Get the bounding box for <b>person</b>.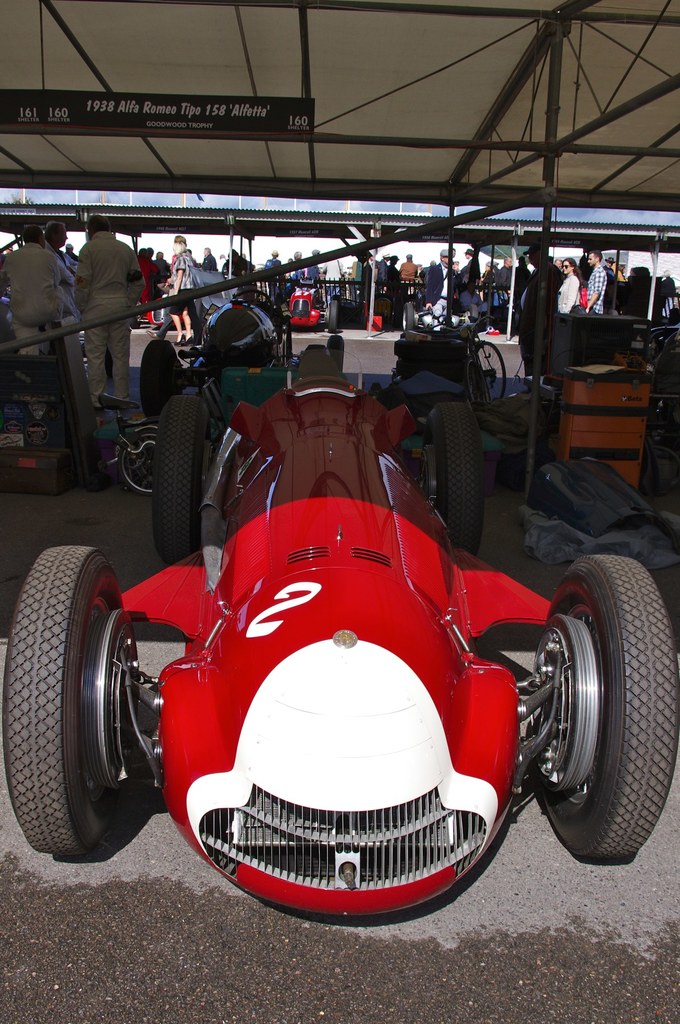
detection(44, 218, 73, 256).
